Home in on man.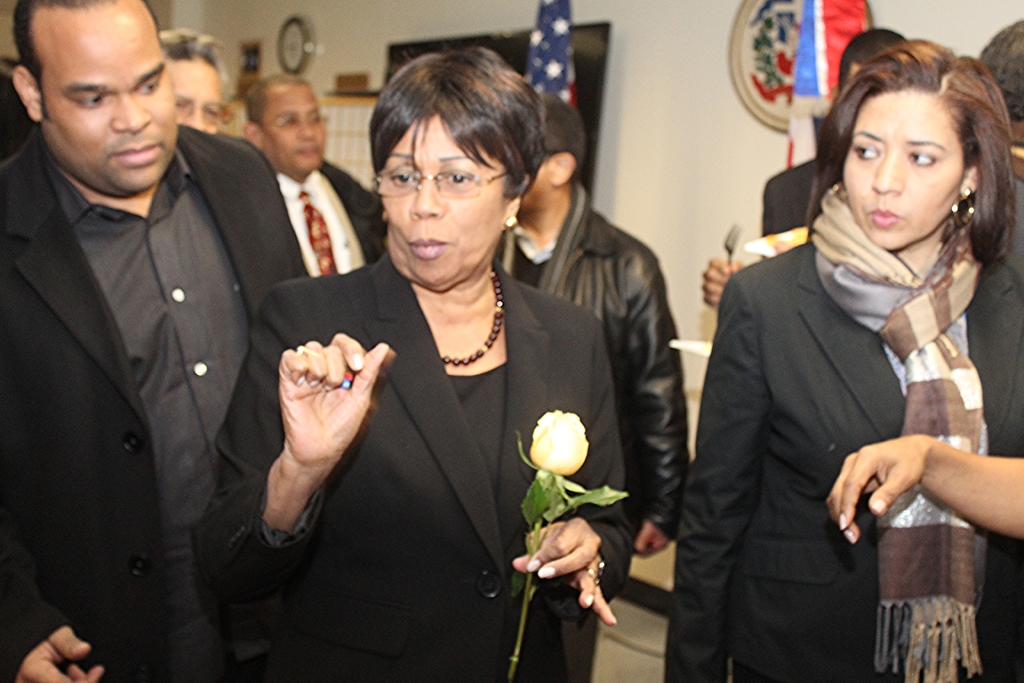
Homed in at (243, 63, 397, 273).
